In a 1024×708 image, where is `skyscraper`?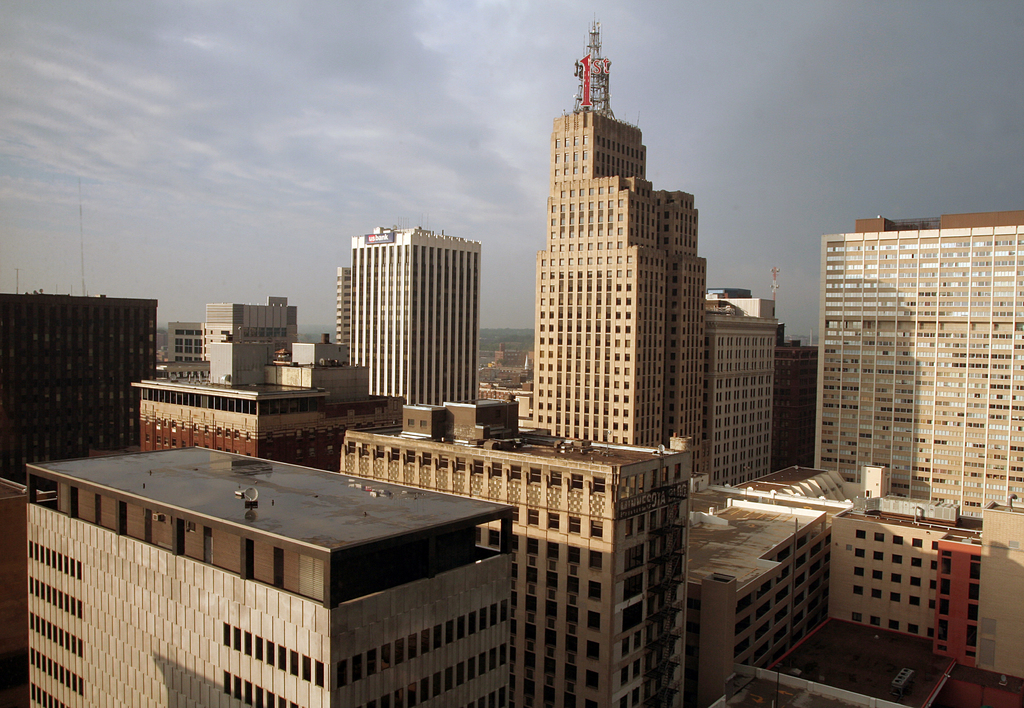
bbox=[794, 189, 1002, 554].
